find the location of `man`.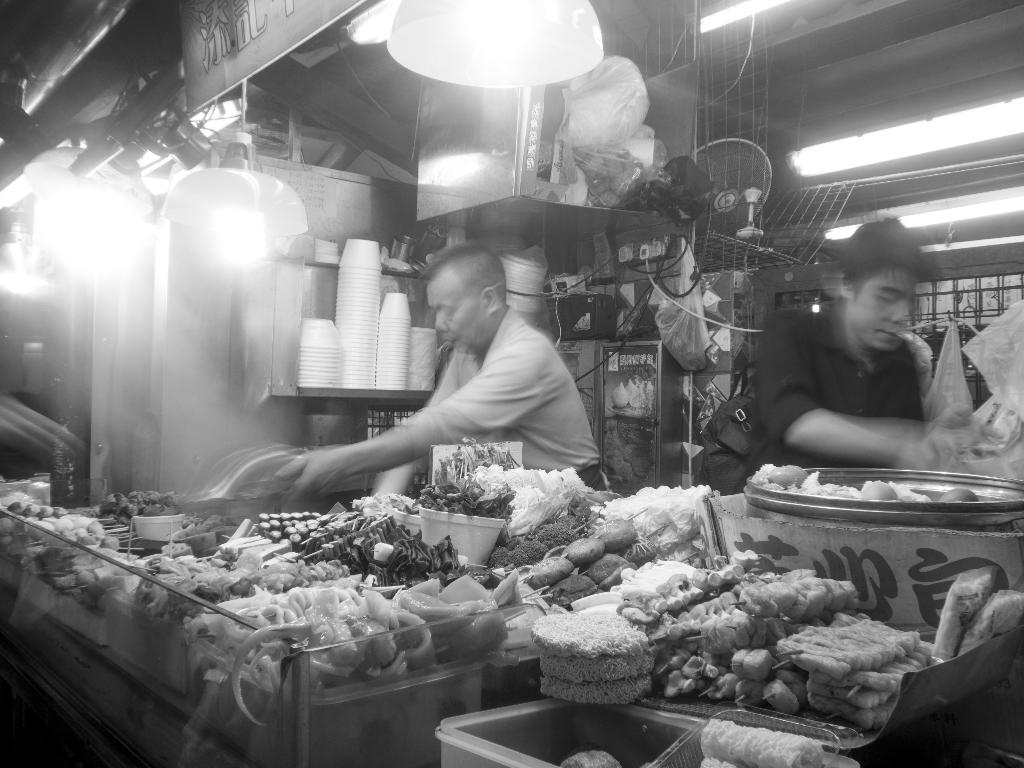
Location: box=[258, 250, 619, 506].
